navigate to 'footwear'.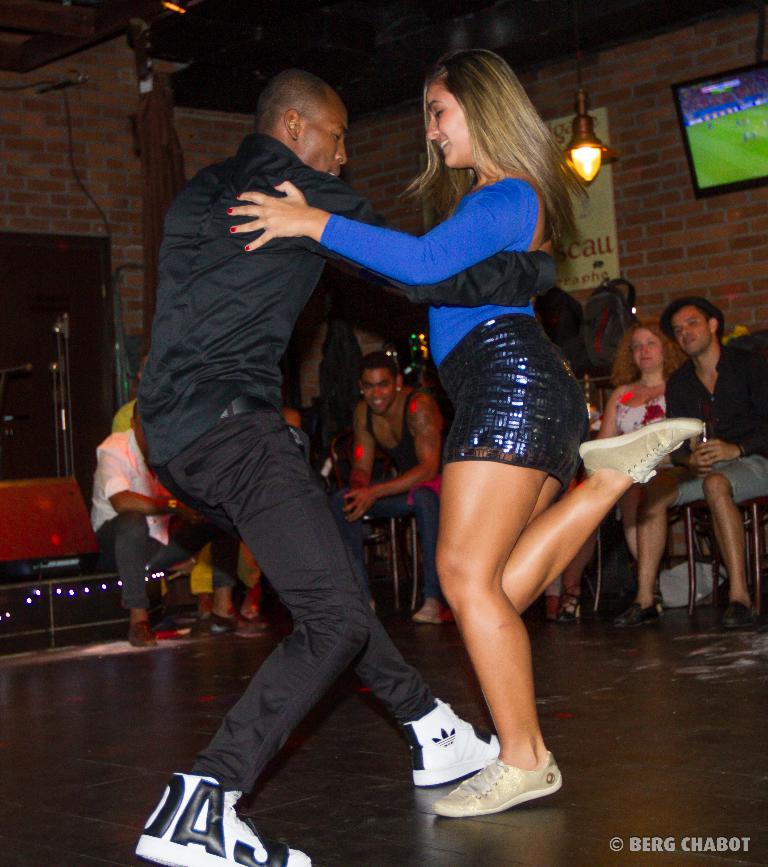
Navigation target: [left=416, top=597, right=450, bottom=624].
